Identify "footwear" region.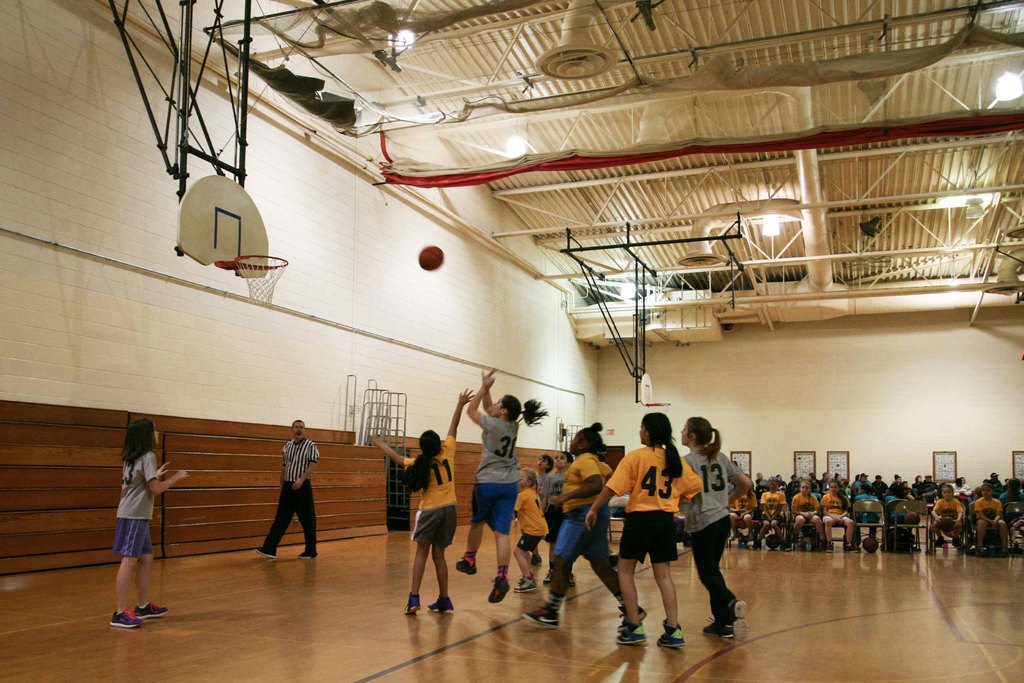
Region: (x1=975, y1=548, x2=983, y2=554).
